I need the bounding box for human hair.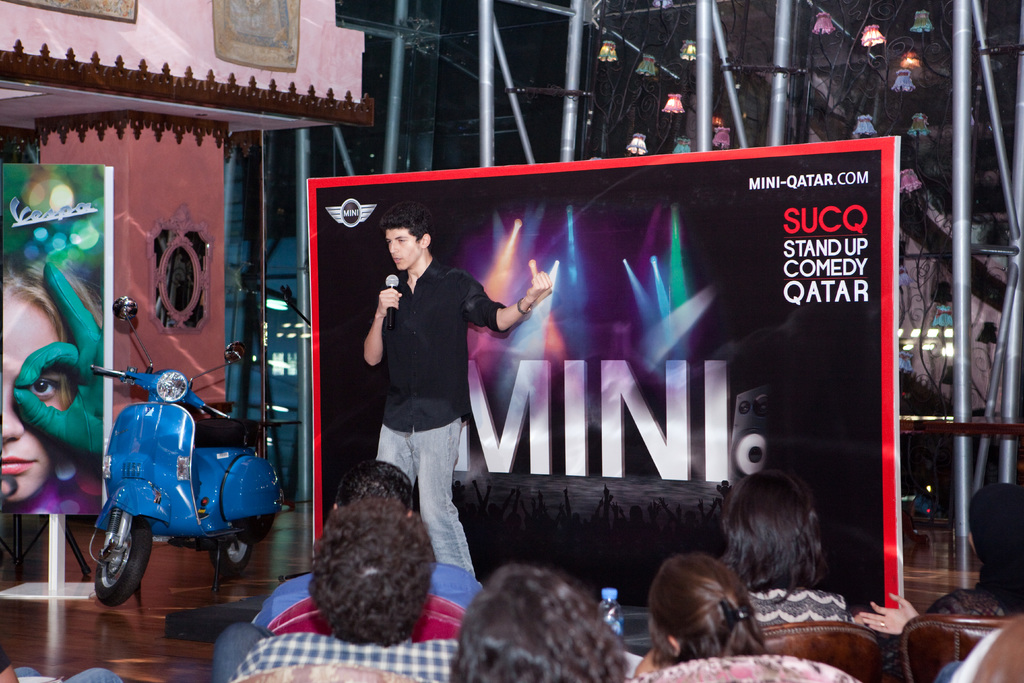
Here it is: (x1=722, y1=469, x2=833, y2=604).
